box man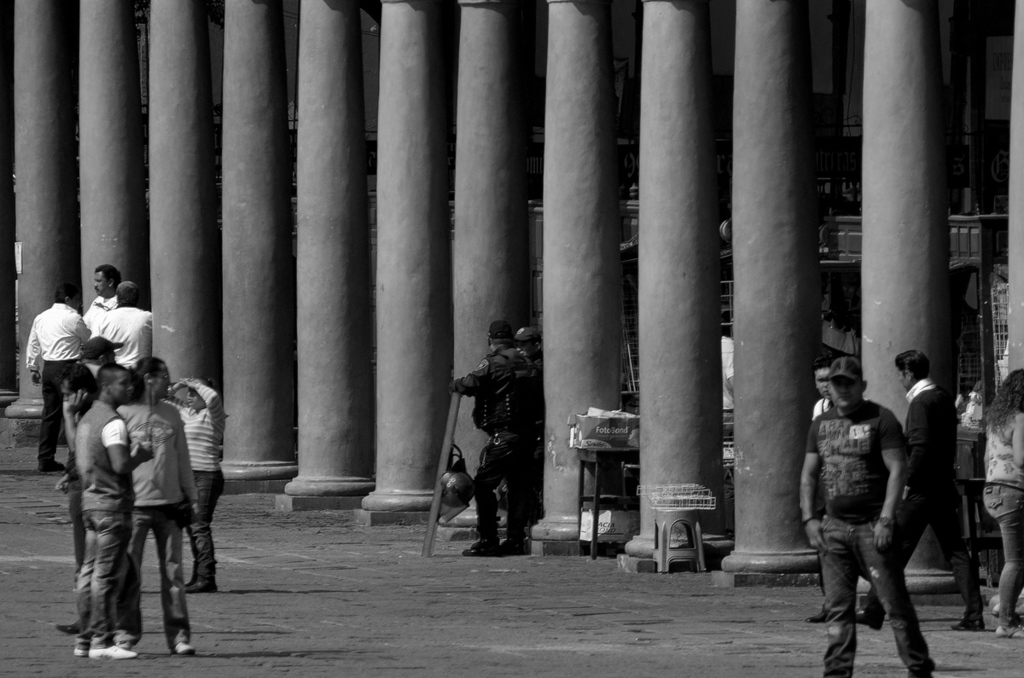
pyautogui.locateOnScreen(509, 326, 550, 525)
